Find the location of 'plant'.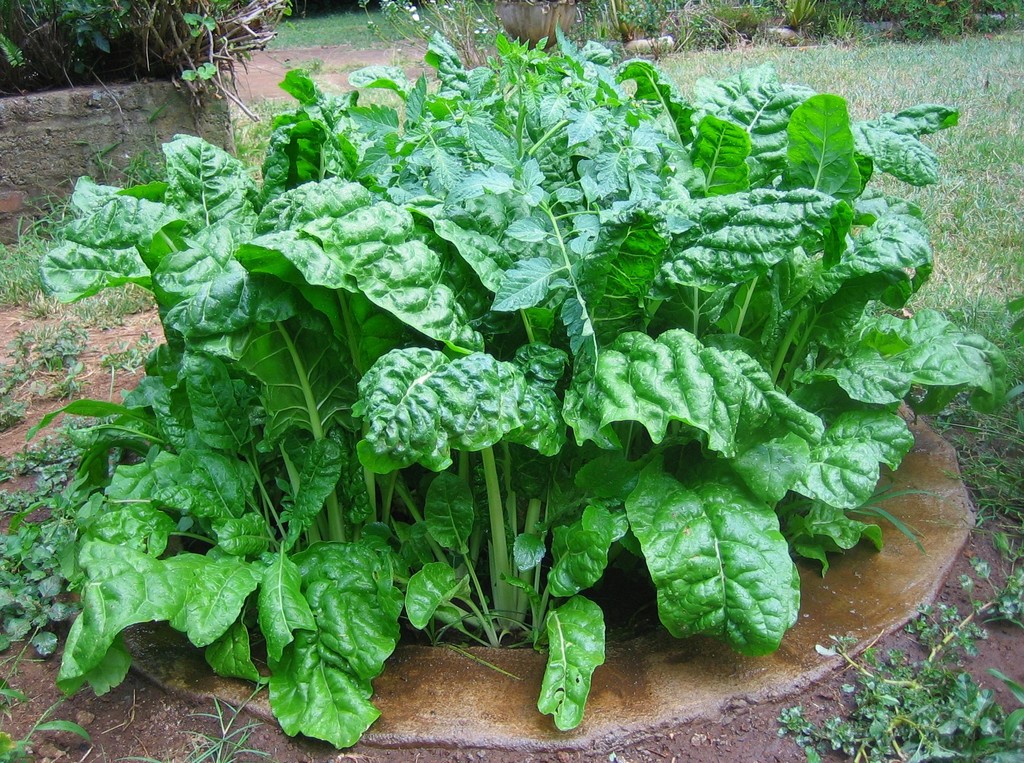
Location: {"left": 607, "top": 26, "right": 1023, "bottom": 545}.
